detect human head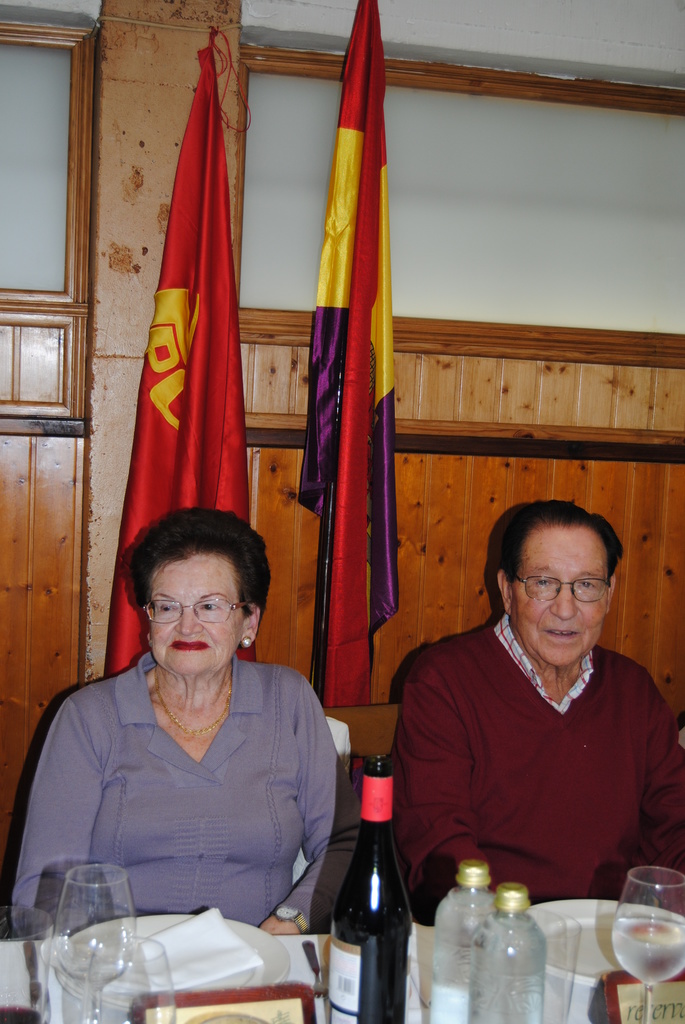
x1=492, y1=501, x2=625, y2=671
